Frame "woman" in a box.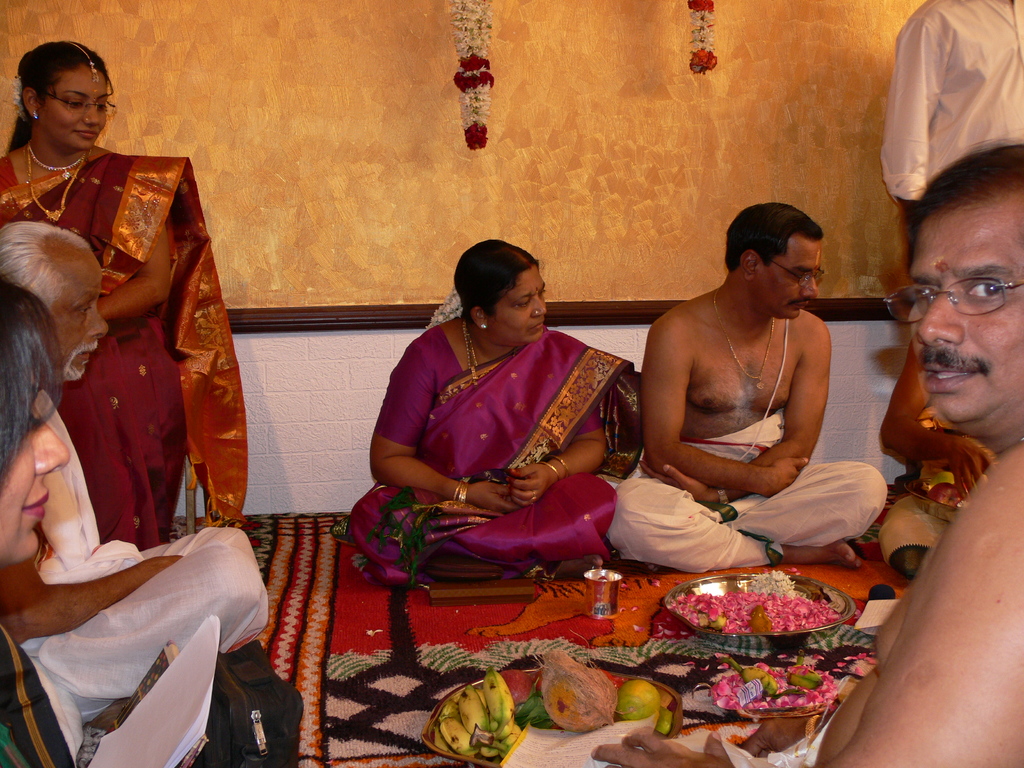
pyautogui.locateOnScreen(360, 232, 644, 620).
